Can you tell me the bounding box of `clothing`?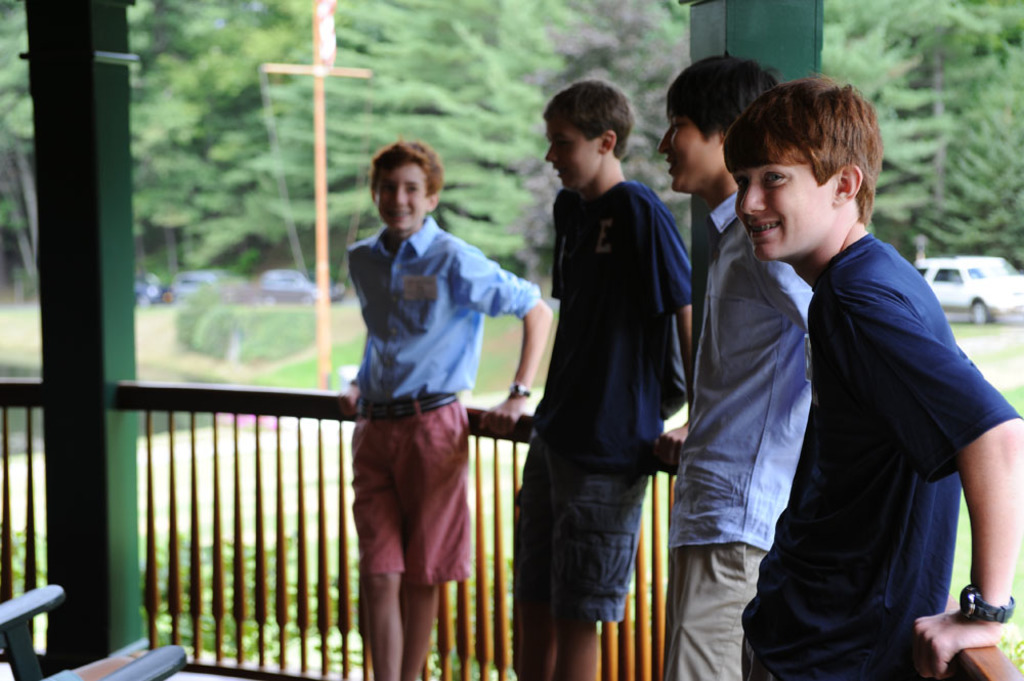
(x1=332, y1=157, x2=512, y2=640).
